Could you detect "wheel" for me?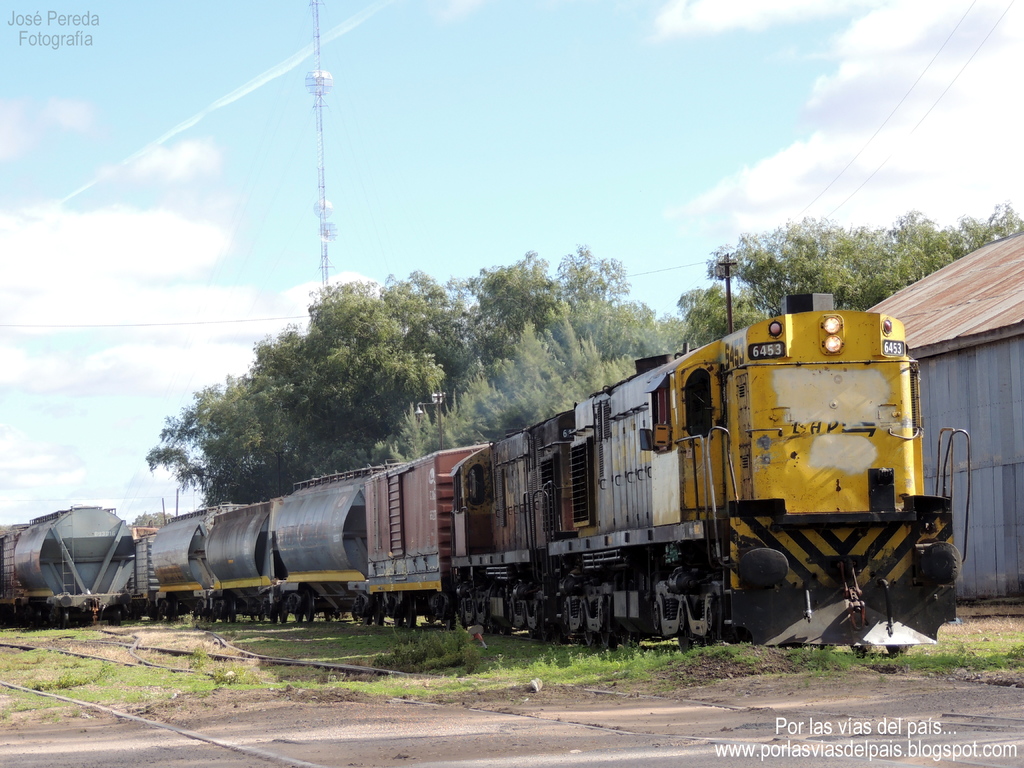
Detection result: crop(676, 622, 689, 651).
